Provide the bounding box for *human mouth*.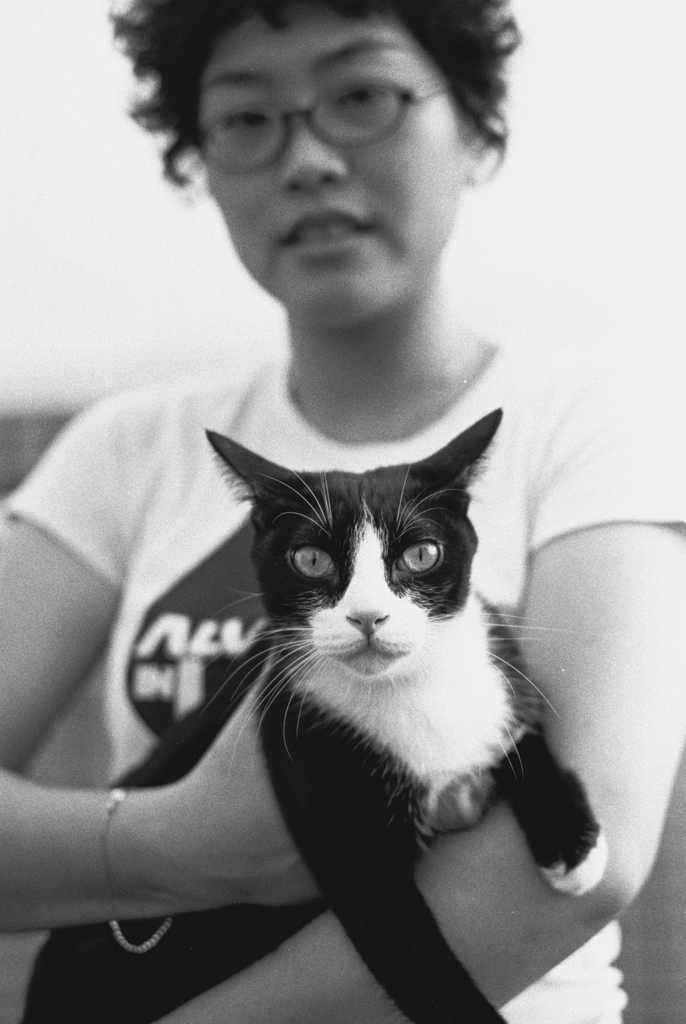
pyautogui.locateOnScreen(283, 206, 375, 257).
